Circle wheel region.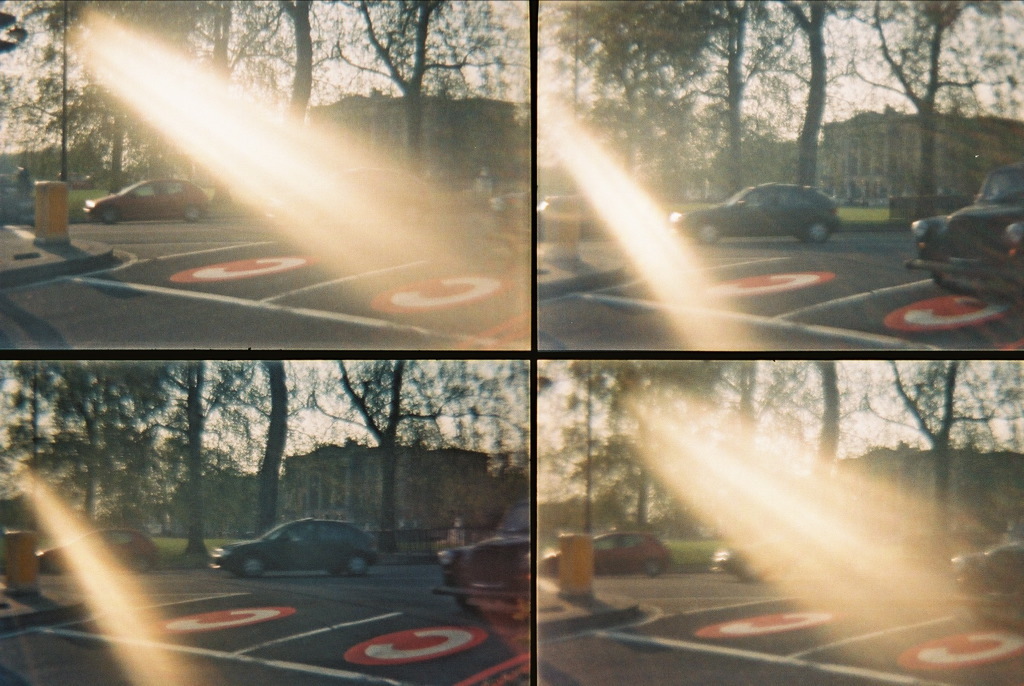
Region: bbox=(100, 207, 120, 223).
